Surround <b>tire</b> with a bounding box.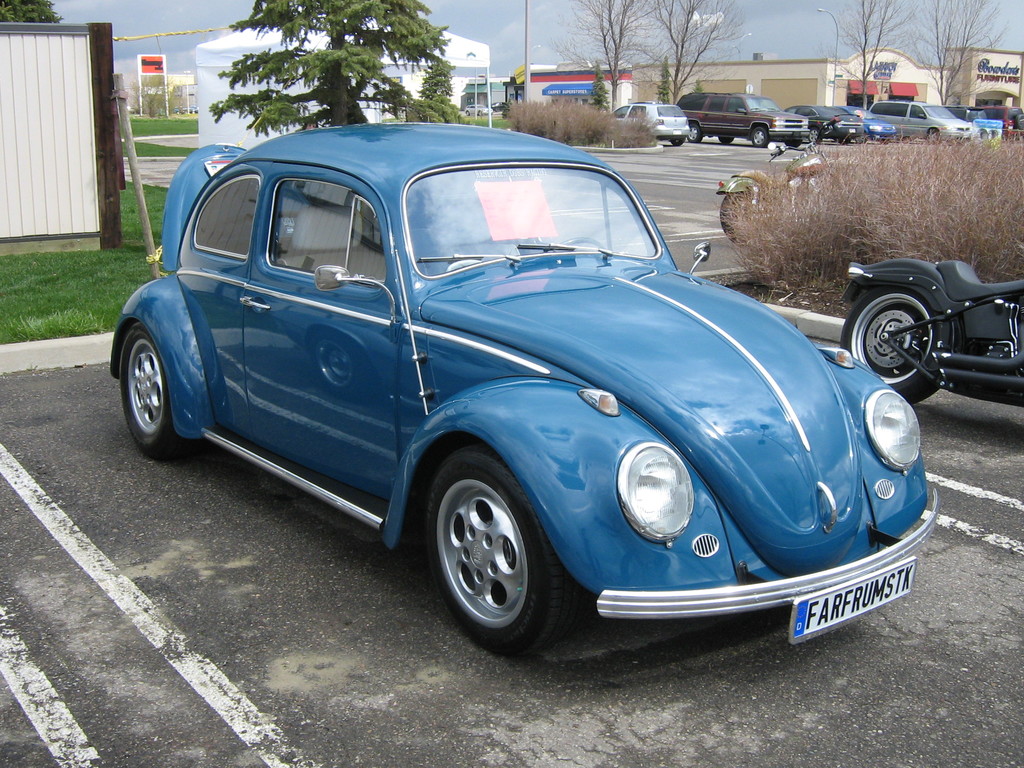
l=415, t=447, r=580, b=666.
